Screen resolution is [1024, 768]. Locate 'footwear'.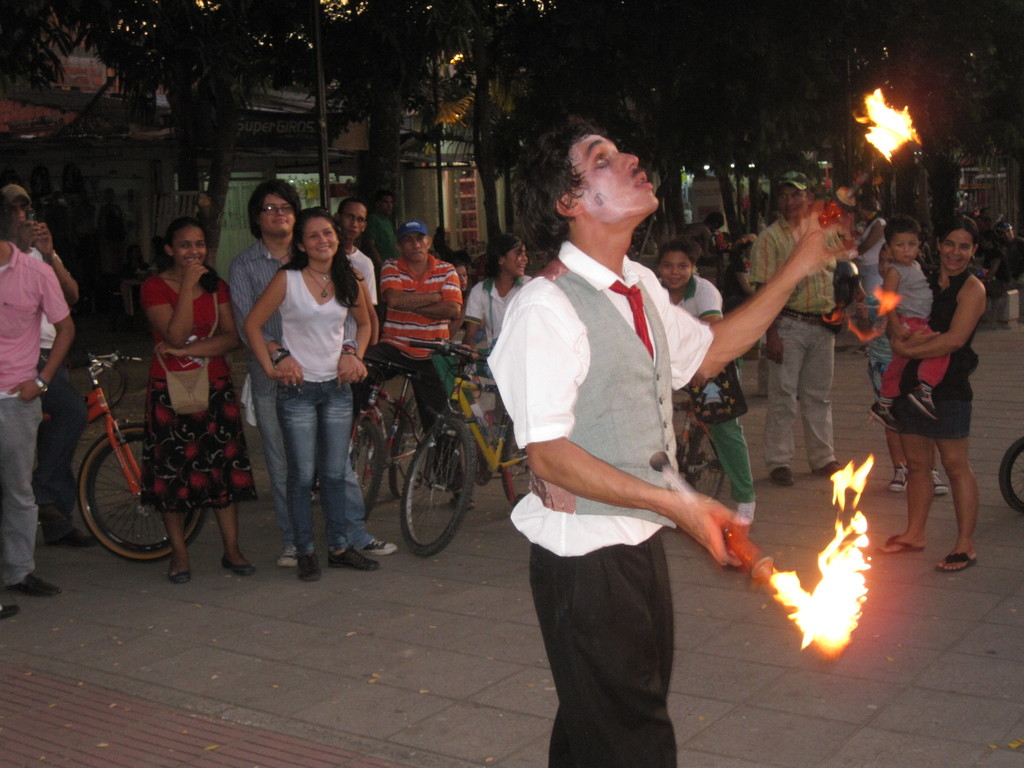
l=869, t=399, r=901, b=428.
